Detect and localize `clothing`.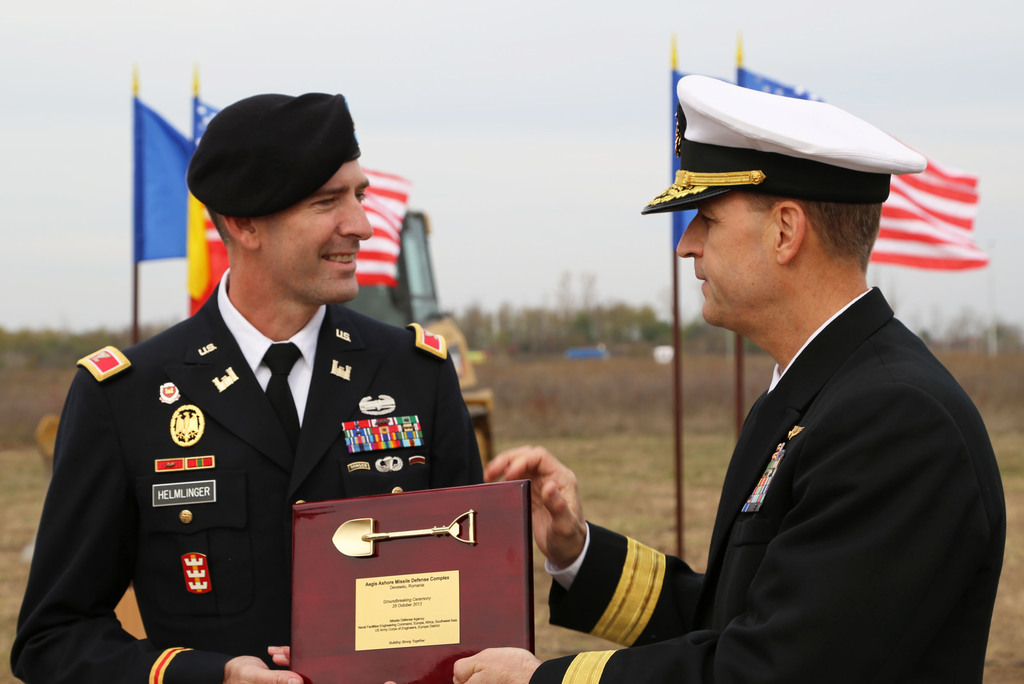
Localized at 51:270:484:660.
